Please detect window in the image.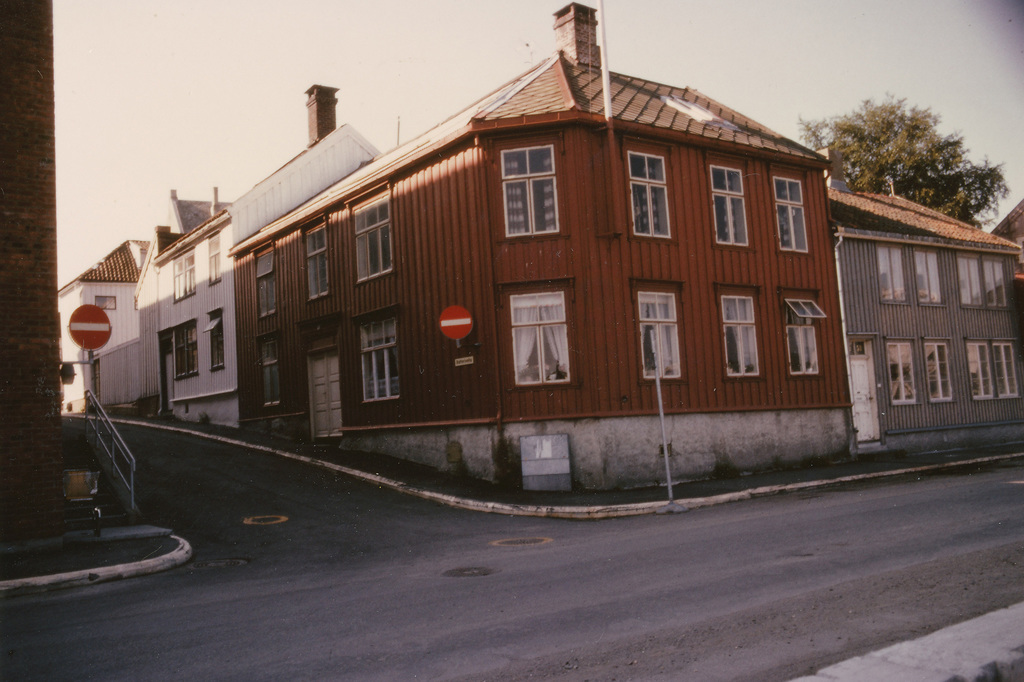
[left=708, top=168, right=753, bottom=244].
